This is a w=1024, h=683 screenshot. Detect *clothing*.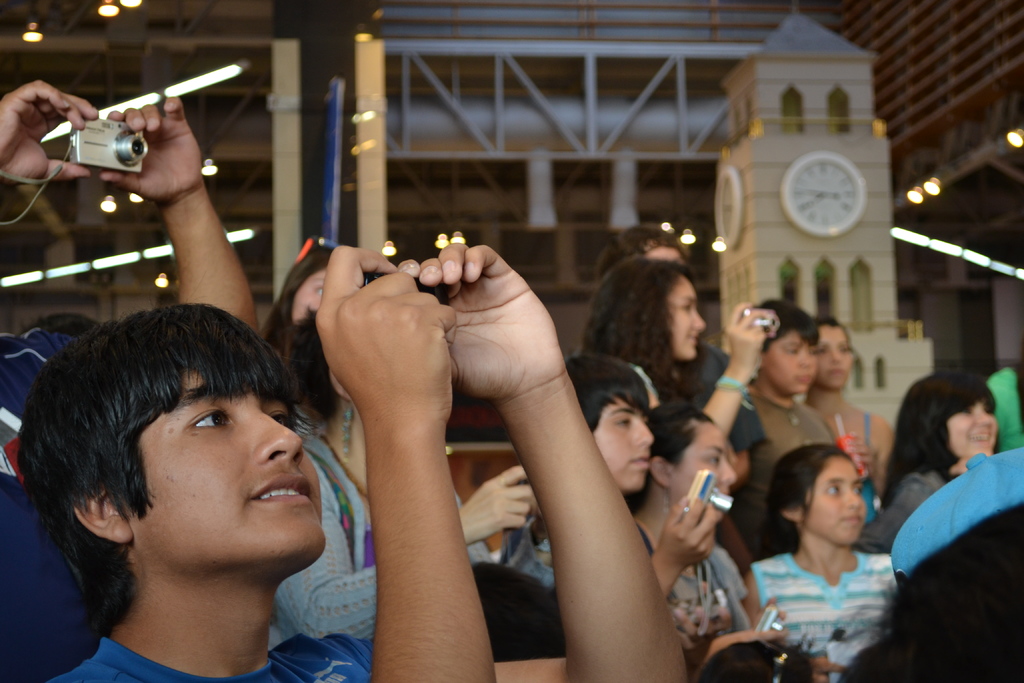
260 431 499 646.
